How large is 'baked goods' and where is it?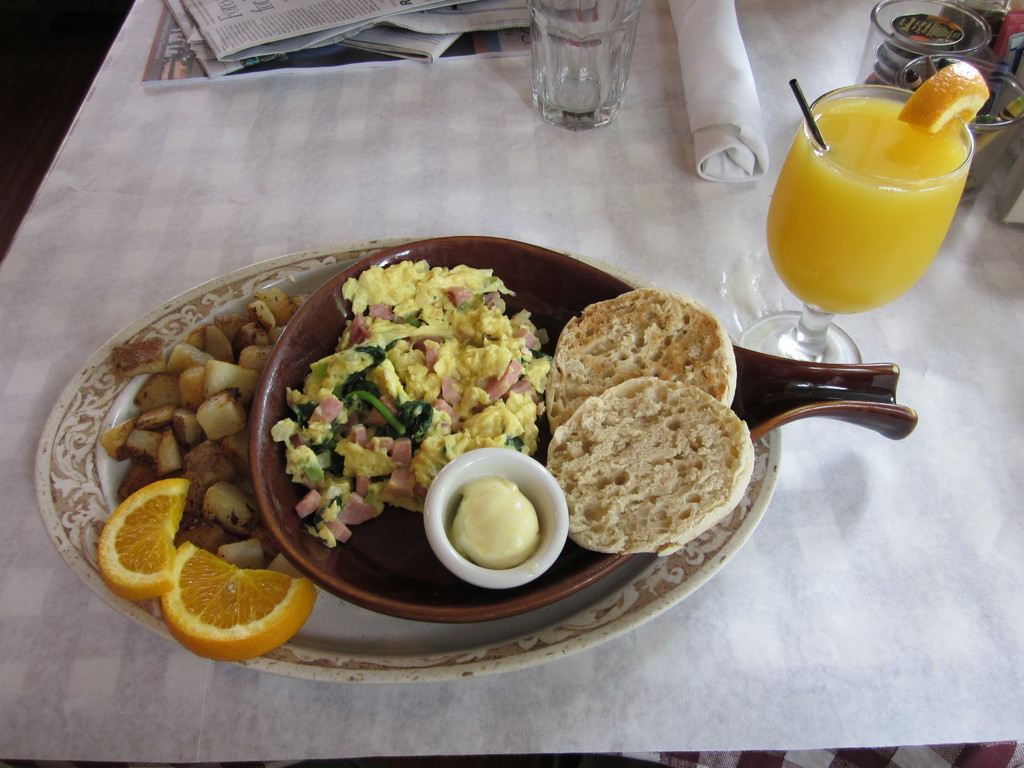
Bounding box: pyautogui.locateOnScreen(543, 287, 738, 433).
